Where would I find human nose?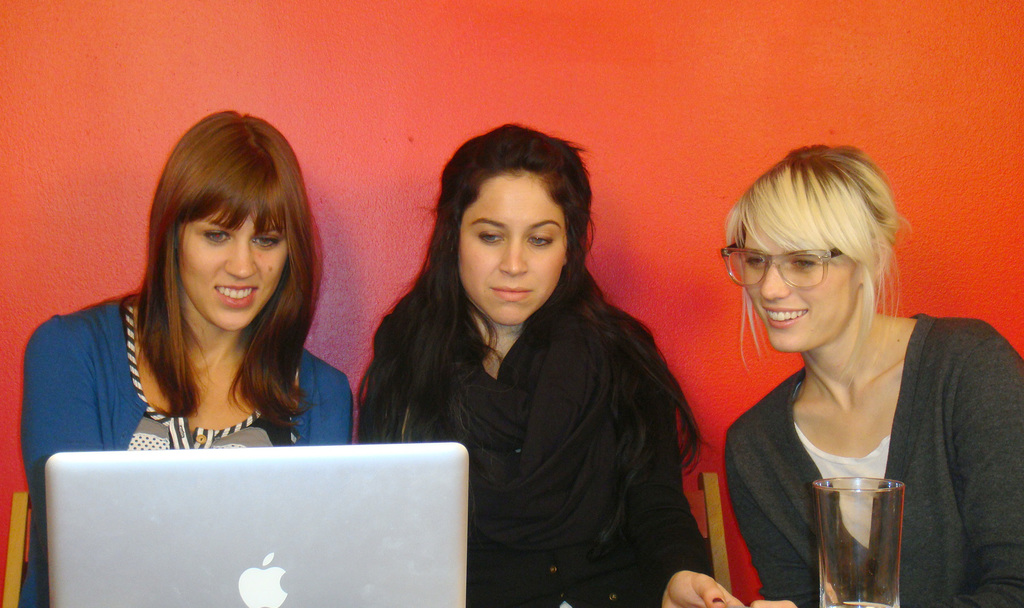
At locate(759, 263, 792, 303).
